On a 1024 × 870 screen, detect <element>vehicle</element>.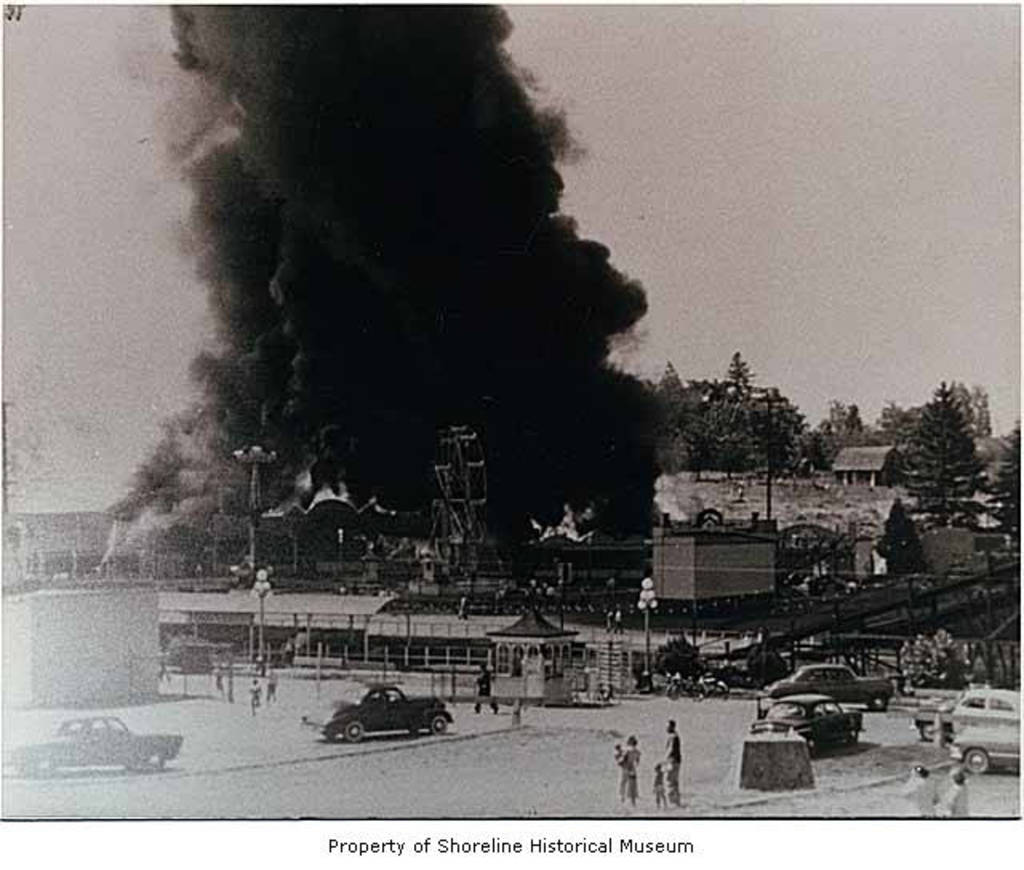
(318, 684, 459, 752).
